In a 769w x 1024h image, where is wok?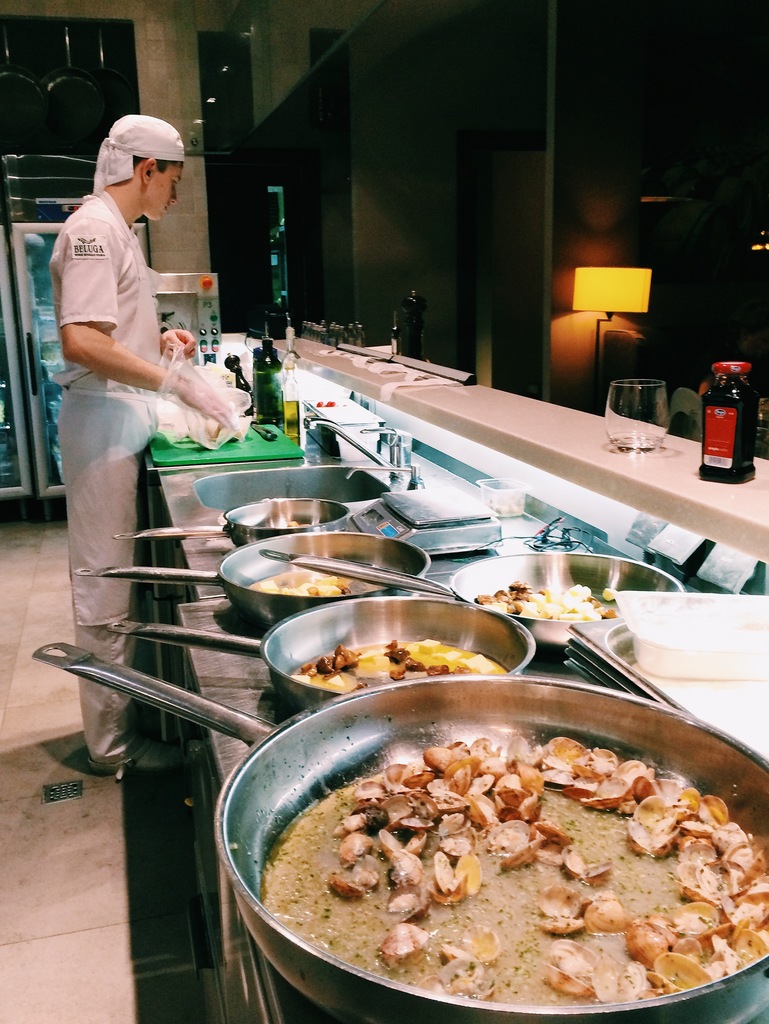
(x1=76, y1=586, x2=545, y2=736).
